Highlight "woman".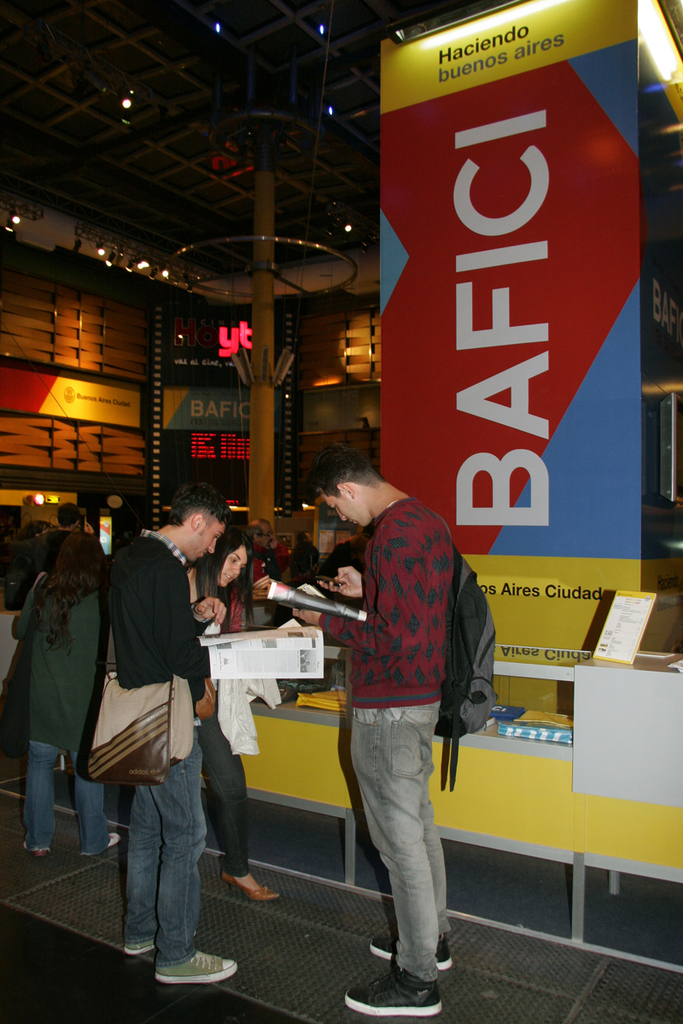
Highlighted region: [3,520,115,860].
